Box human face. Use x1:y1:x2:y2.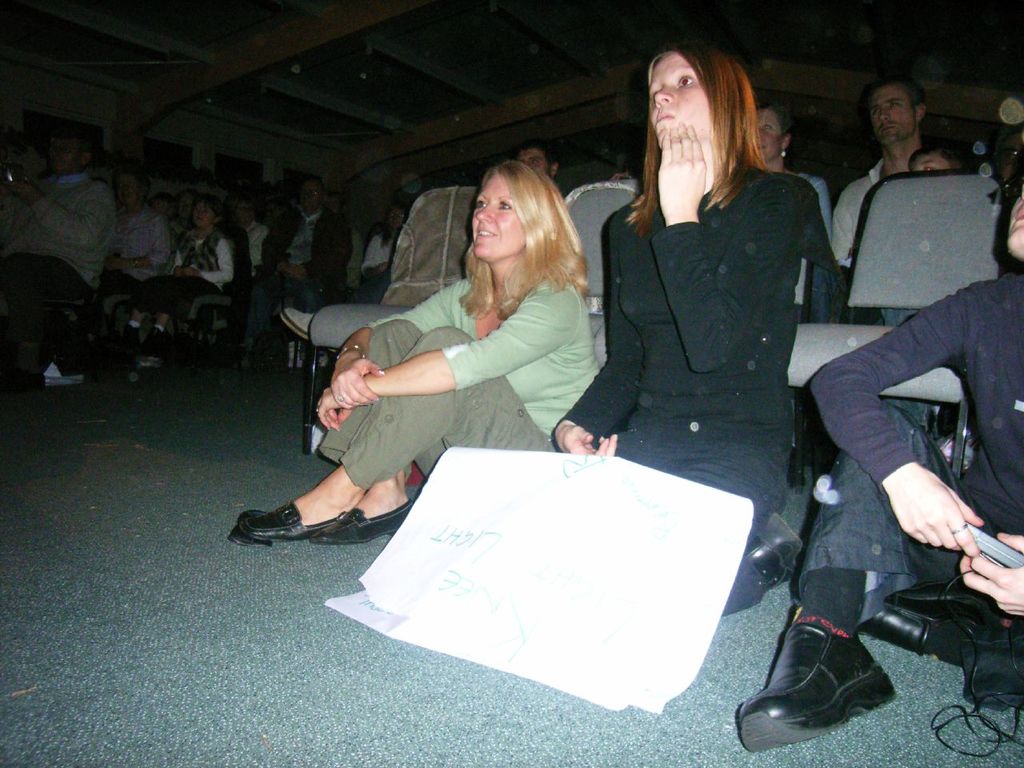
906:149:950:185.
